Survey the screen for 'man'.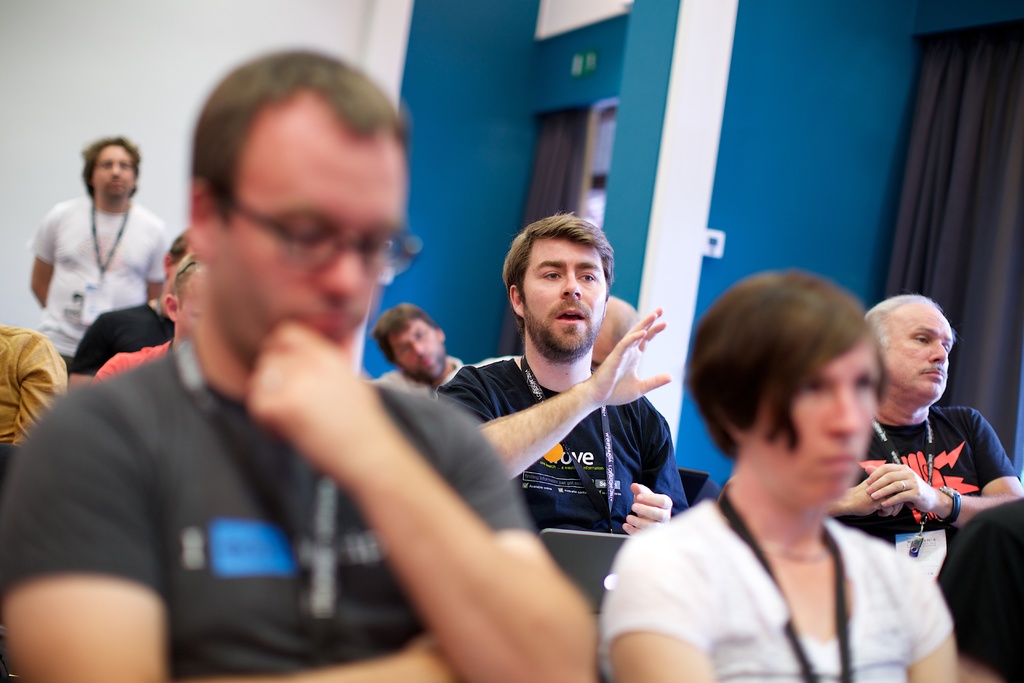
Survey found: left=368, top=304, right=471, bottom=397.
